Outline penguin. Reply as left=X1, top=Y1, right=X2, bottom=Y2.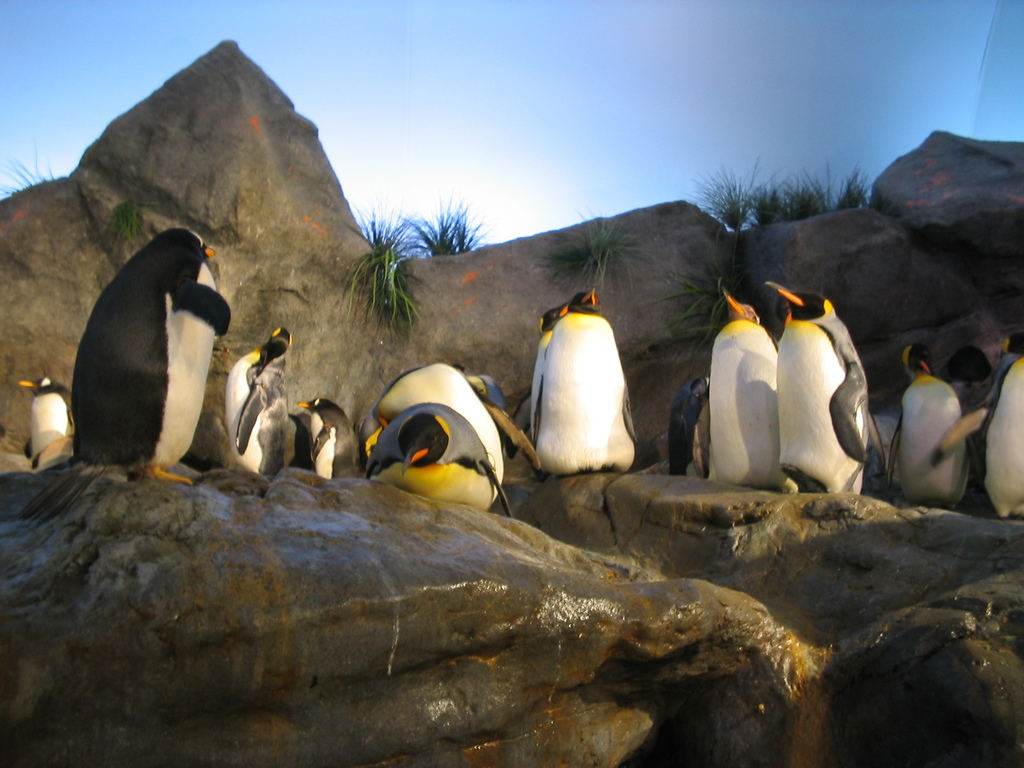
left=927, top=332, right=1023, bottom=517.
